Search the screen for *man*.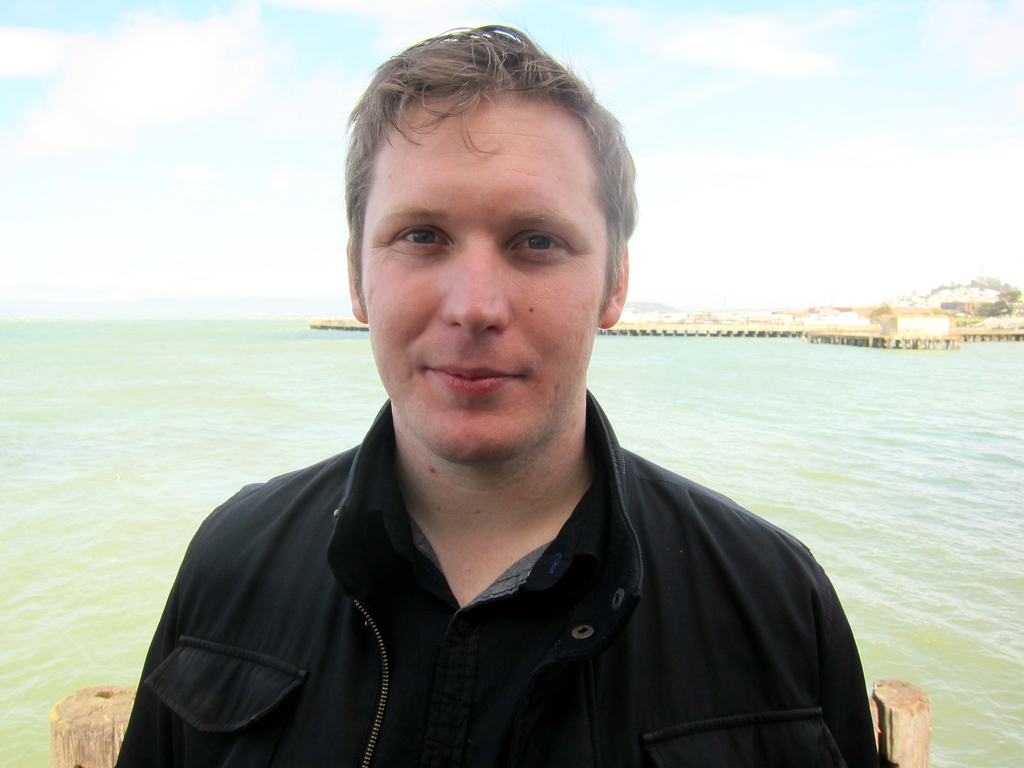
Found at <box>106,49,892,744</box>.
